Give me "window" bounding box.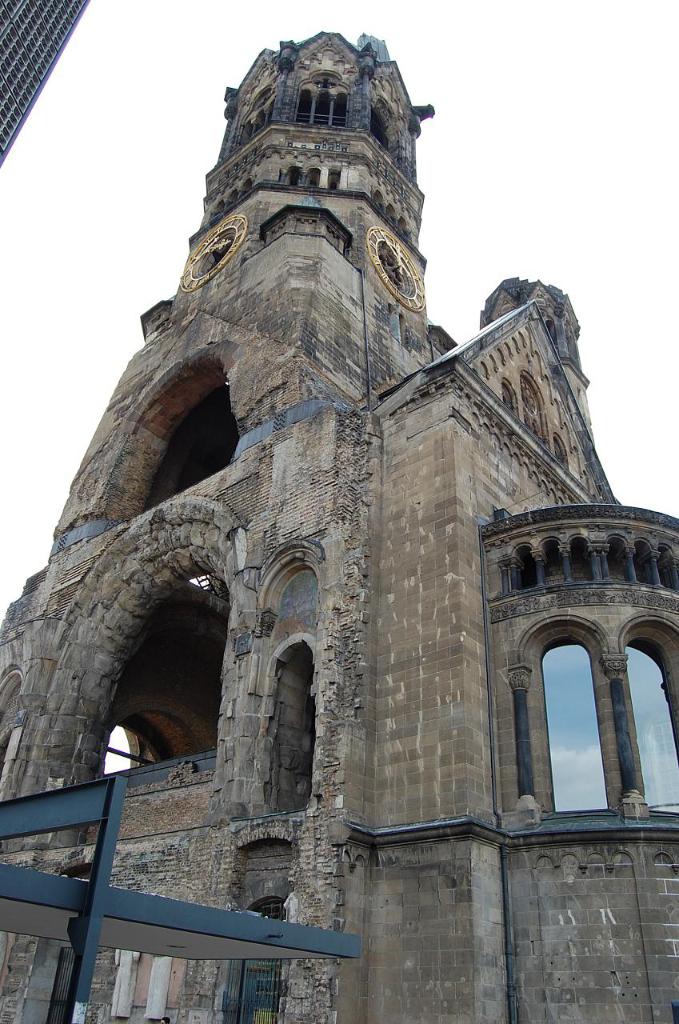
region(239, 98, 274, 138).
